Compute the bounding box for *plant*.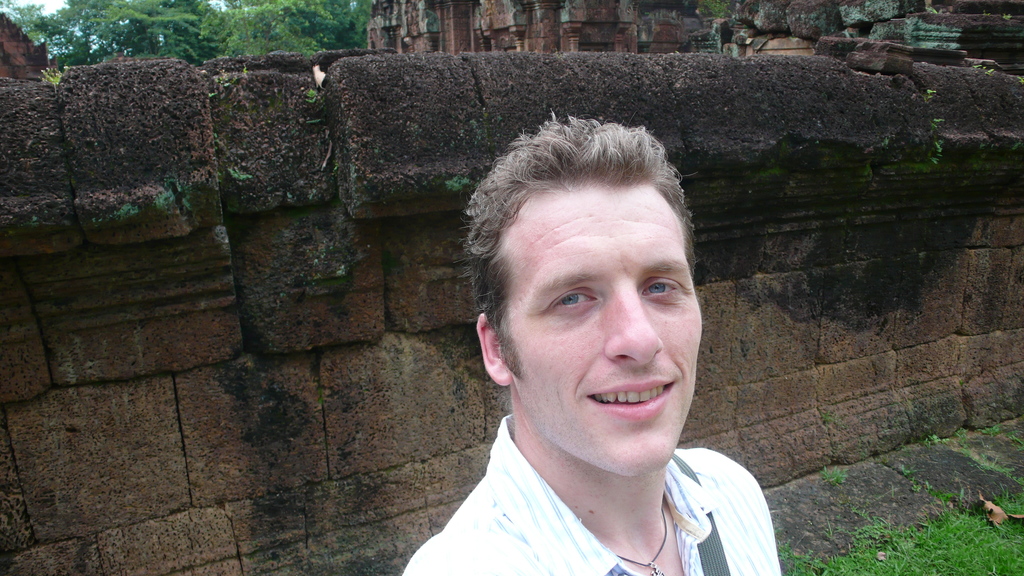
bbox(924, 429, 948, 443).
